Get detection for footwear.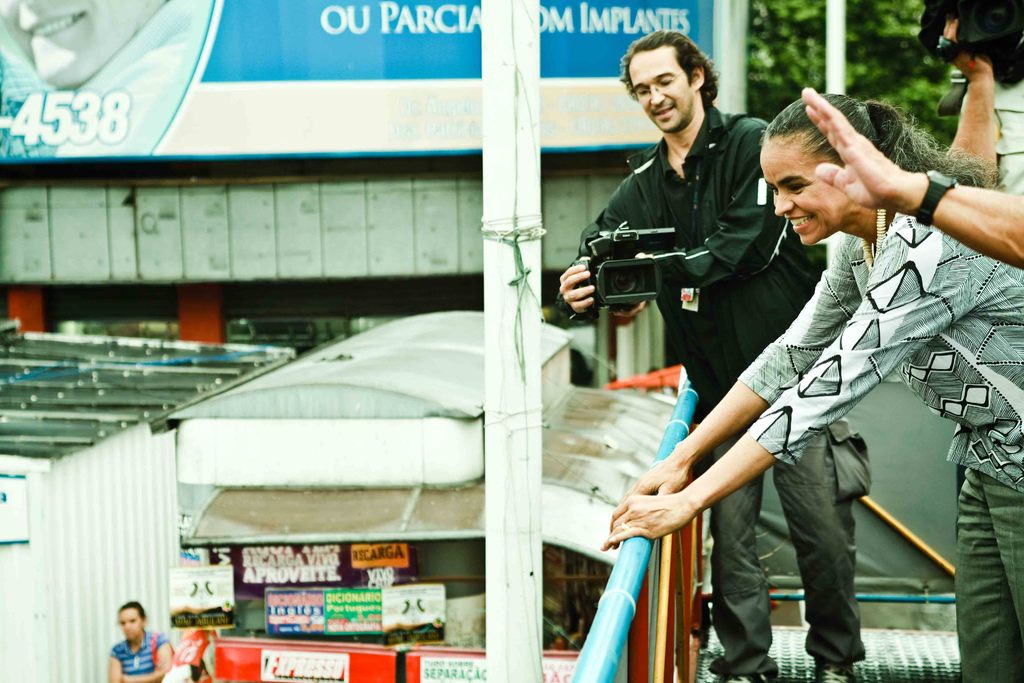
Detection: (x1=711, y1=666, x2=786, y2=682).
